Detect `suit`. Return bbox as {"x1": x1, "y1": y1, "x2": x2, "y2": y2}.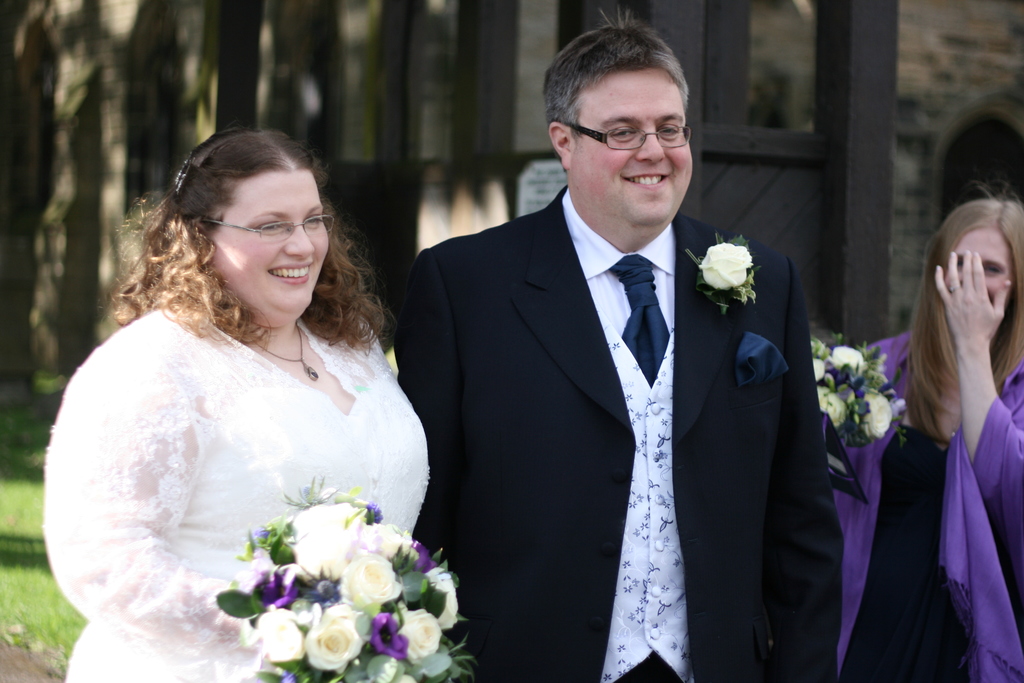
{"x1": 394, "y1": 181, "x2": 844, "y2": 682}.
